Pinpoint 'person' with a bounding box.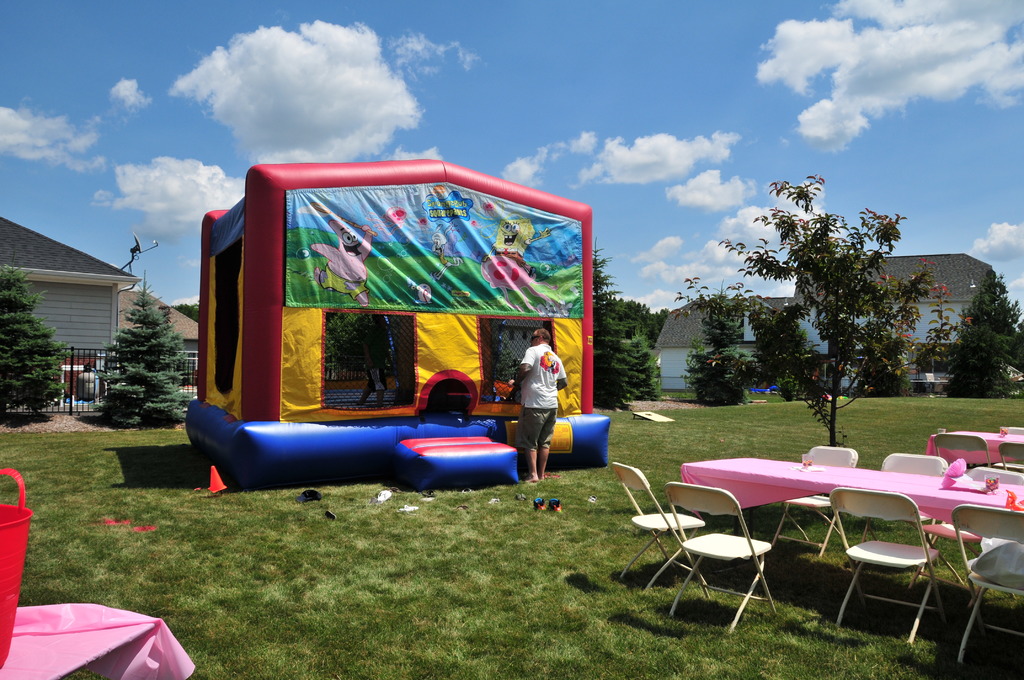
[362, 312, 394, 410].
